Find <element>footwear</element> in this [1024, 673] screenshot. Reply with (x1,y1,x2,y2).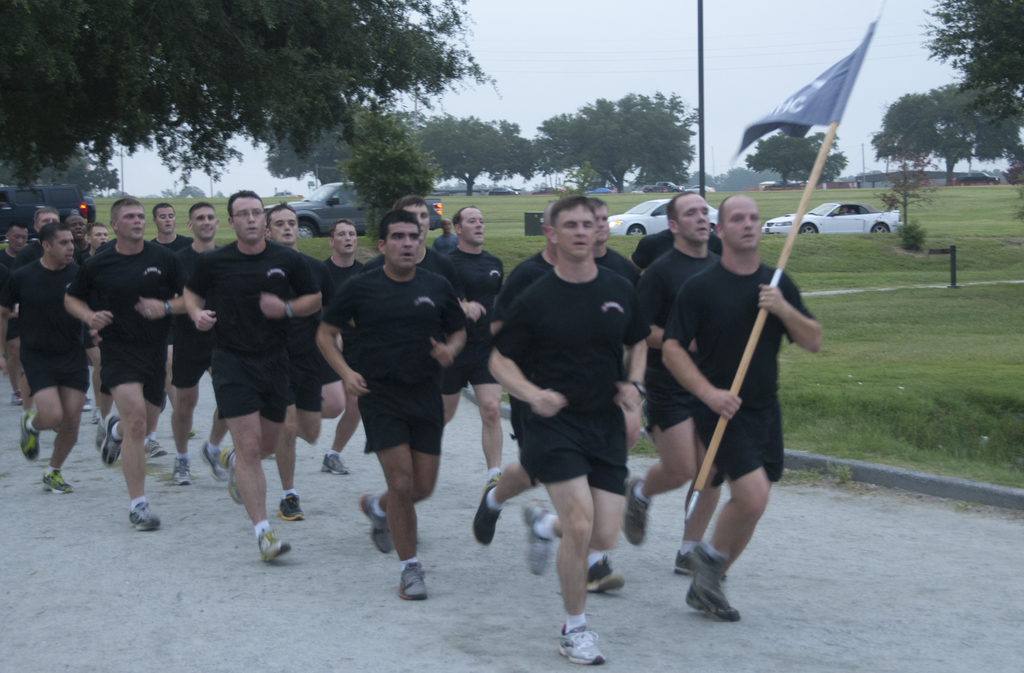
(360,492,384,555).
